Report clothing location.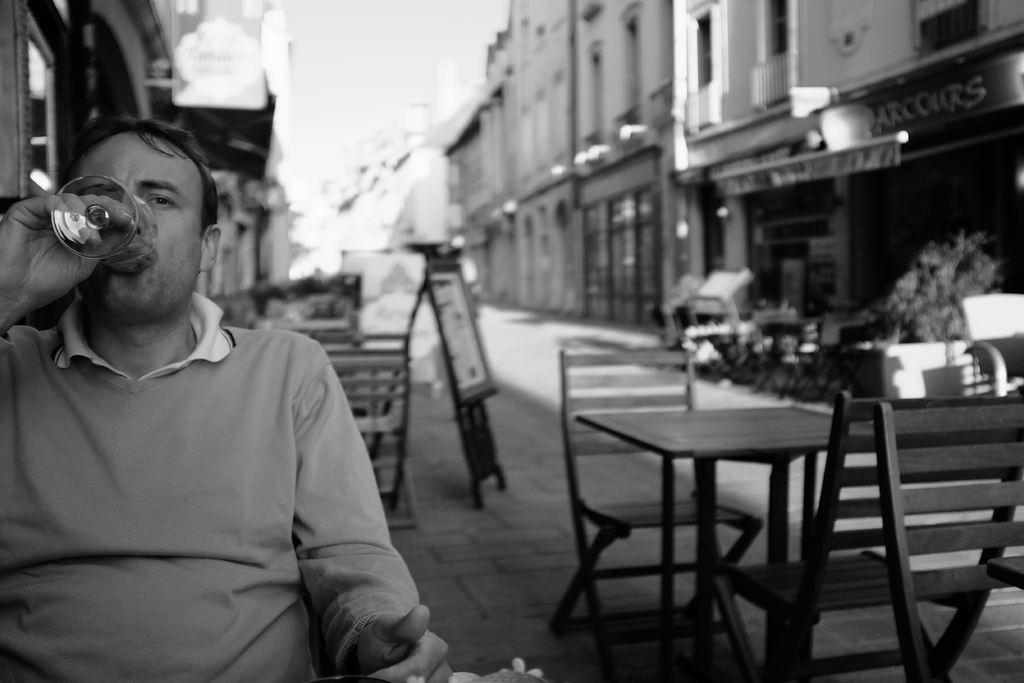
Report: crop(0, 290, 424, 682).
